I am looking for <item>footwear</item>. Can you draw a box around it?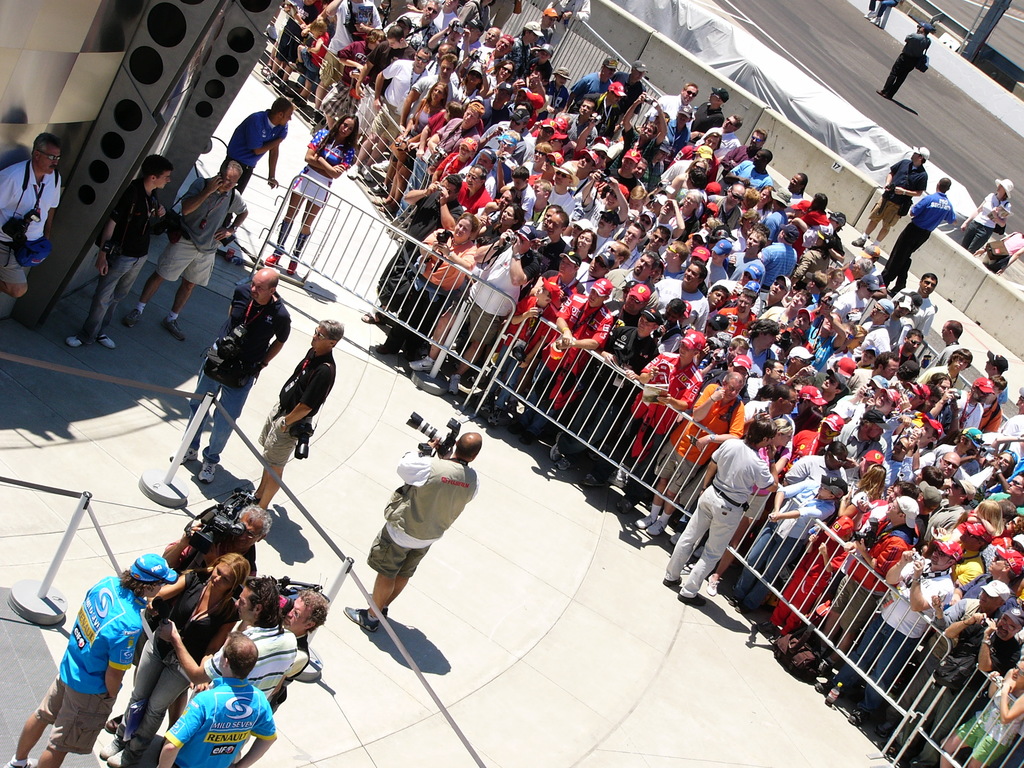
Sure, the bounding box is 488 406 499 427.
